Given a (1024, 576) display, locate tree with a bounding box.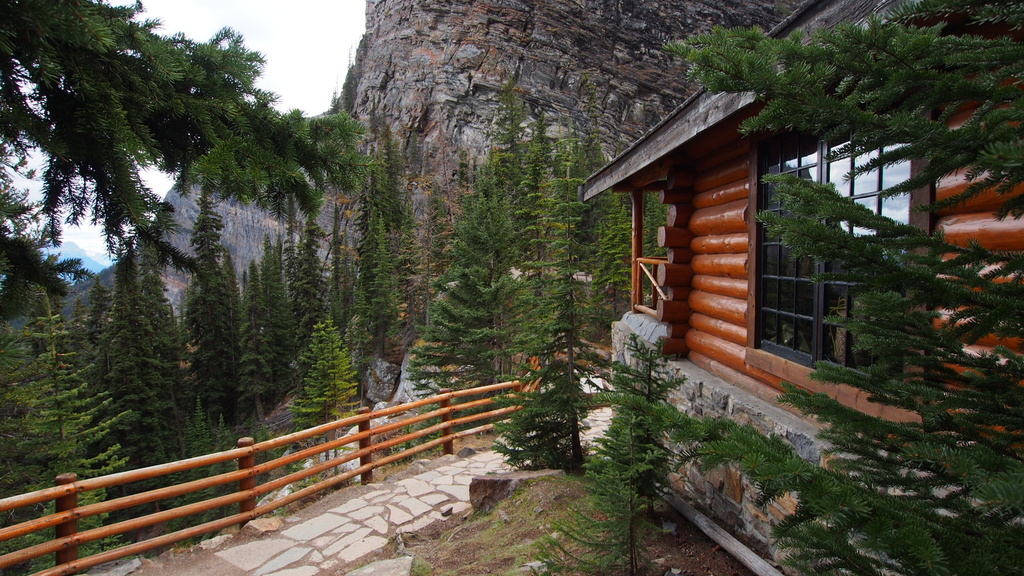
Located: [left=514, top=331, right=689, bottom=571].
